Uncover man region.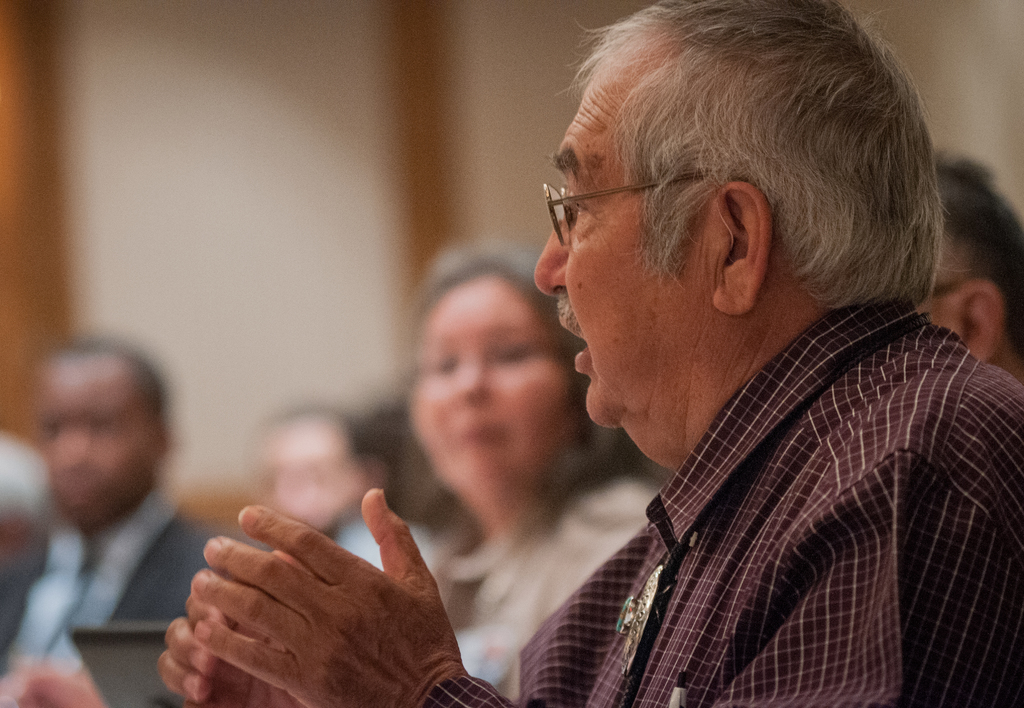
Uncovered: detection(913, 145, 1023, 385).
